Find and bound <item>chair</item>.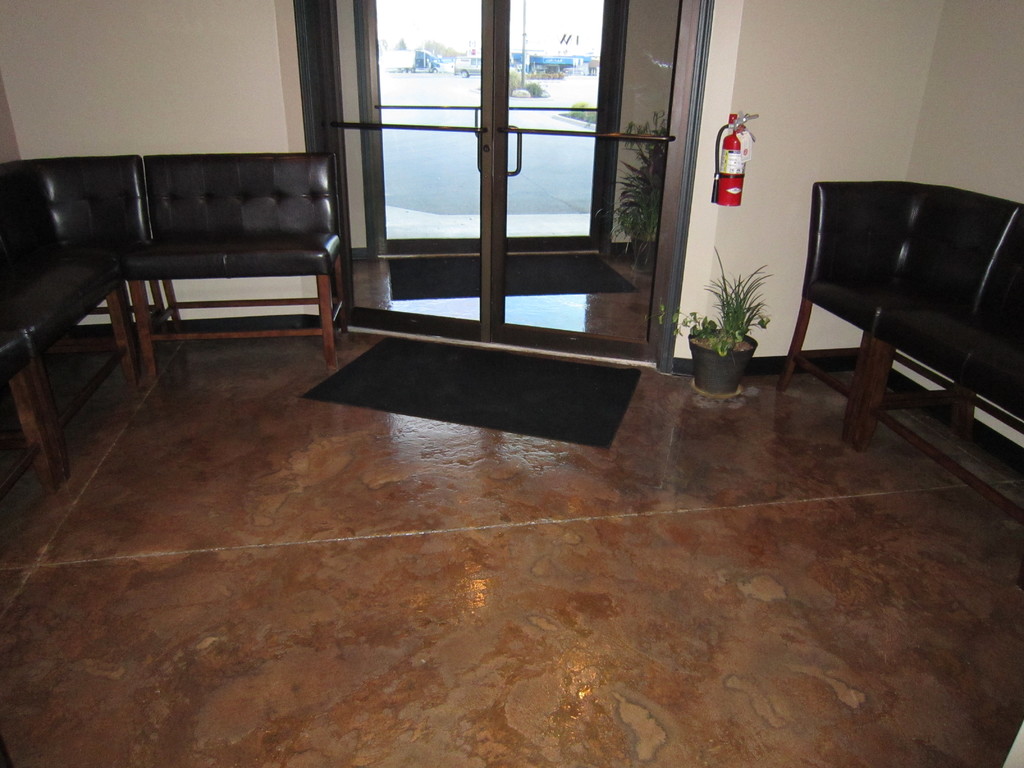
Bound: 0,160,133,484.
